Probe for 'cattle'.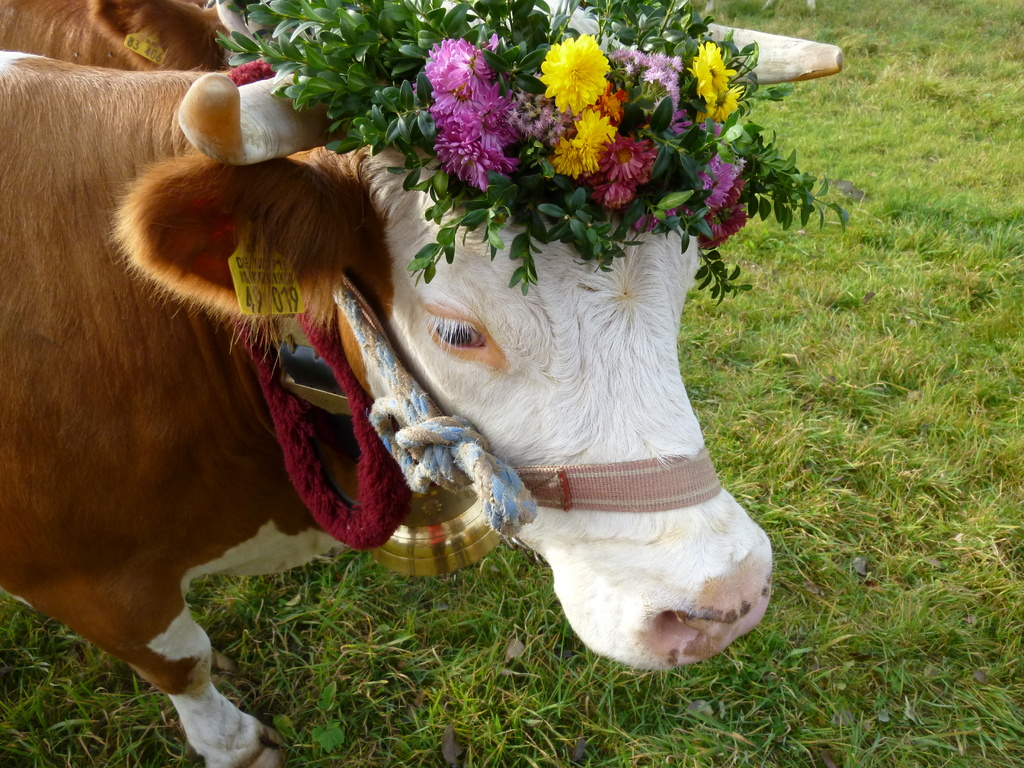
Probe result: [0,48,858,731].
